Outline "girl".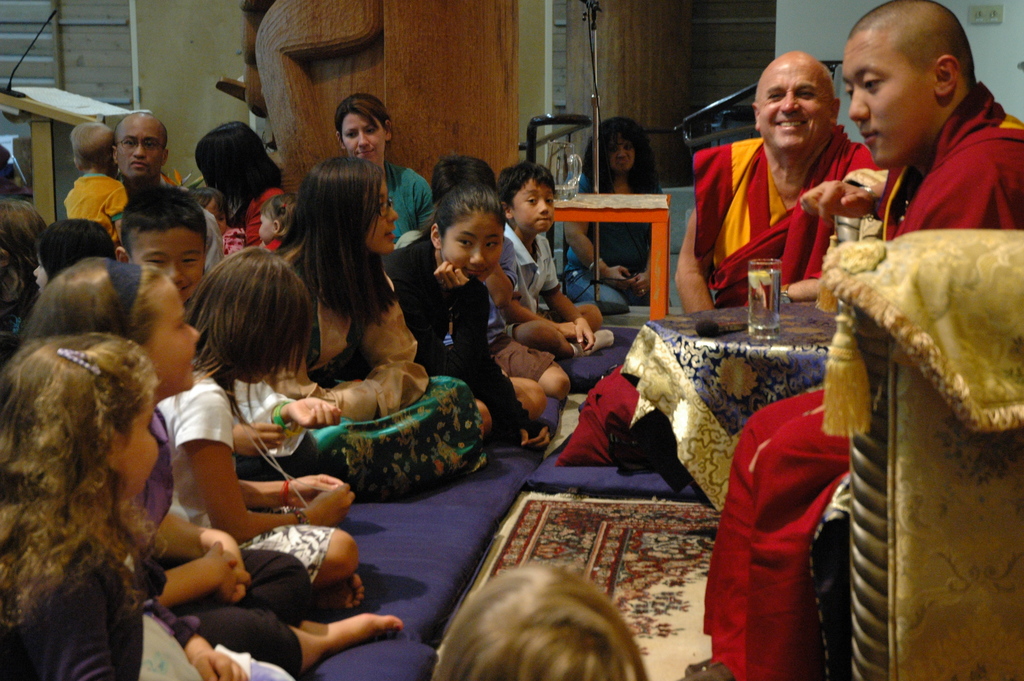
Outline: {"left": 387, "top": 186, "right": 554, "bottom": 450}.
